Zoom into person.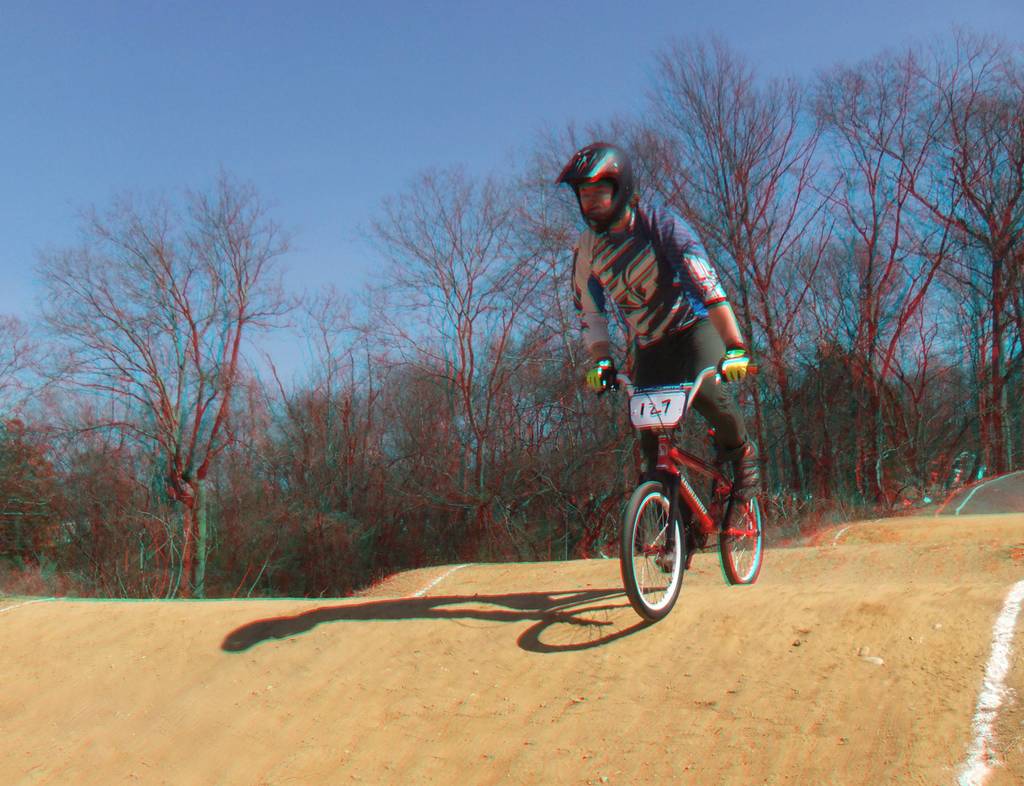
Zoom target: x1=551 y1=148 x2=744 y2=538.
